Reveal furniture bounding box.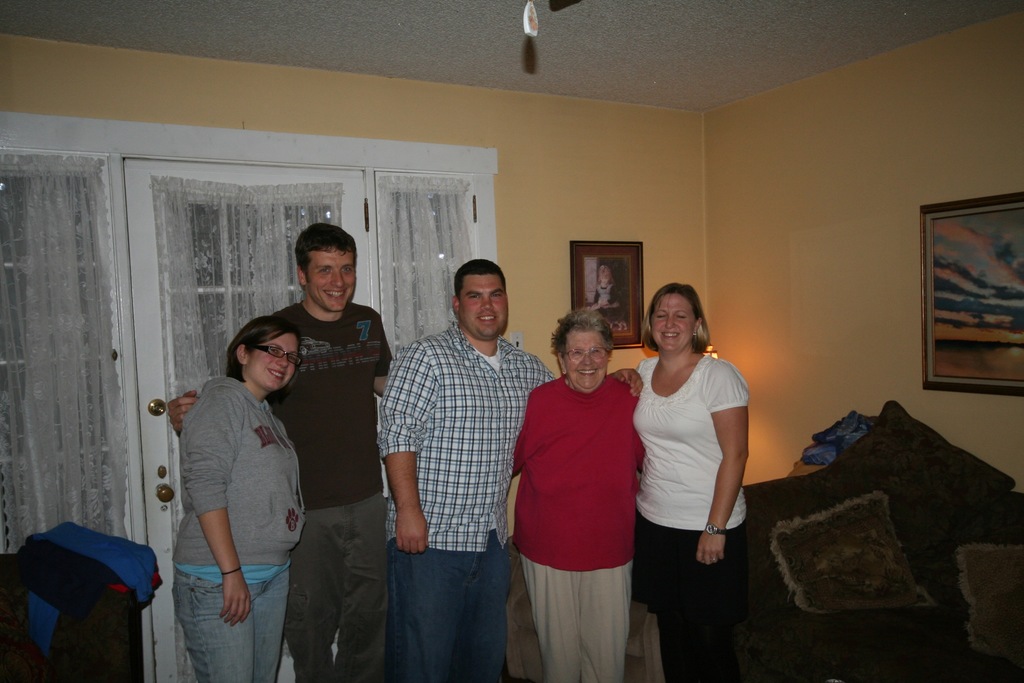
Revealed: detection(736, 400, 1023, 682).
